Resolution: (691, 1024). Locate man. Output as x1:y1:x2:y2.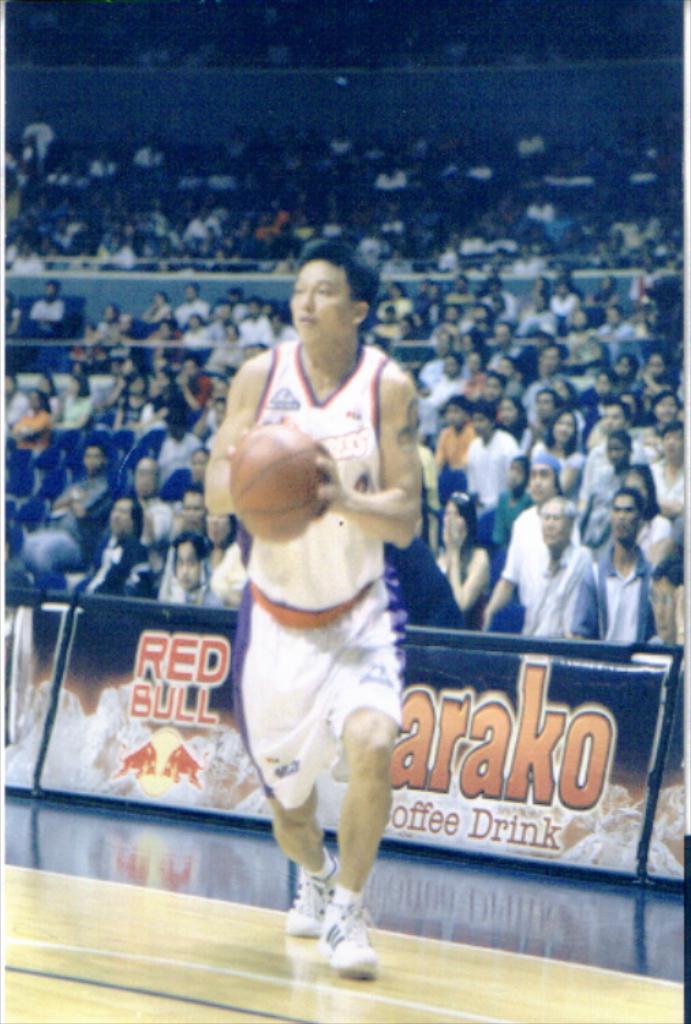
575:399:661:490.
